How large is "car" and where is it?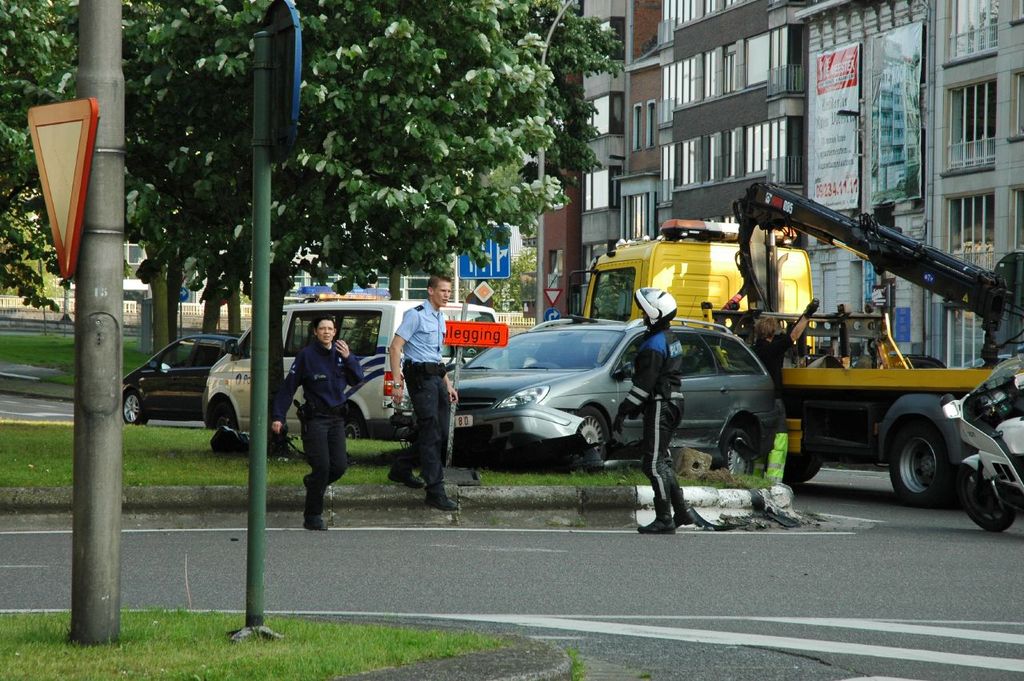
Bounding box: (left=202, top=298, right=503, bottom=442).
